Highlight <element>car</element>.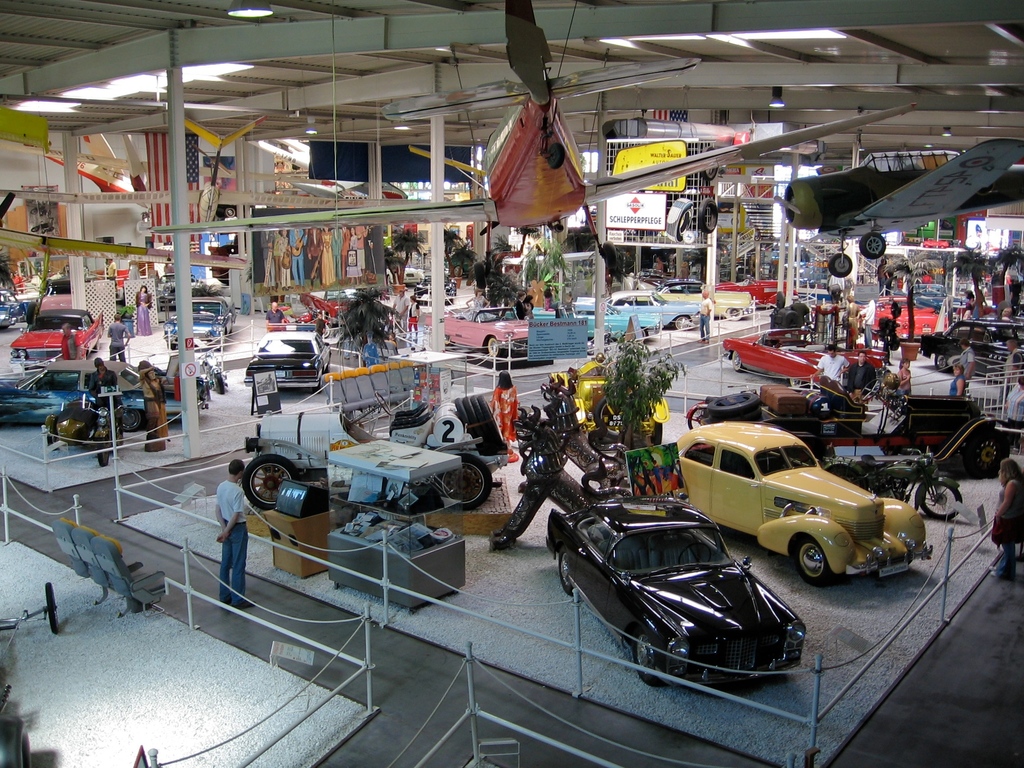
Highlighted region: select_region(540, 494, 804, 683).
